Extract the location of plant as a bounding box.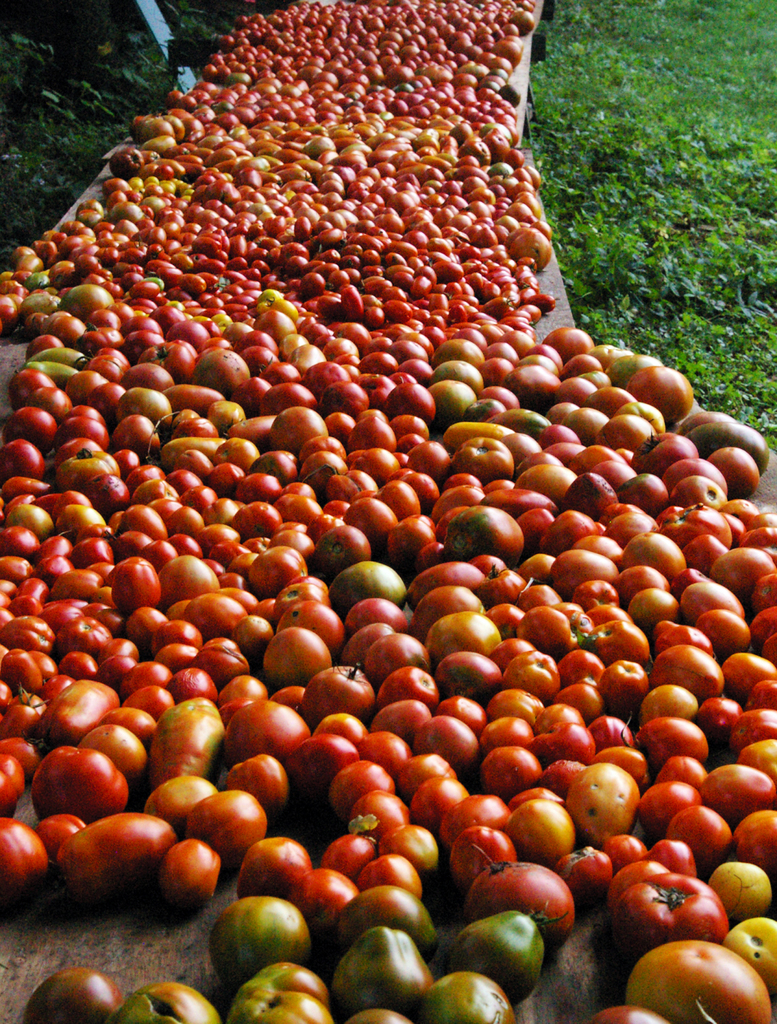
bbox(0, 0, 291, 284).
